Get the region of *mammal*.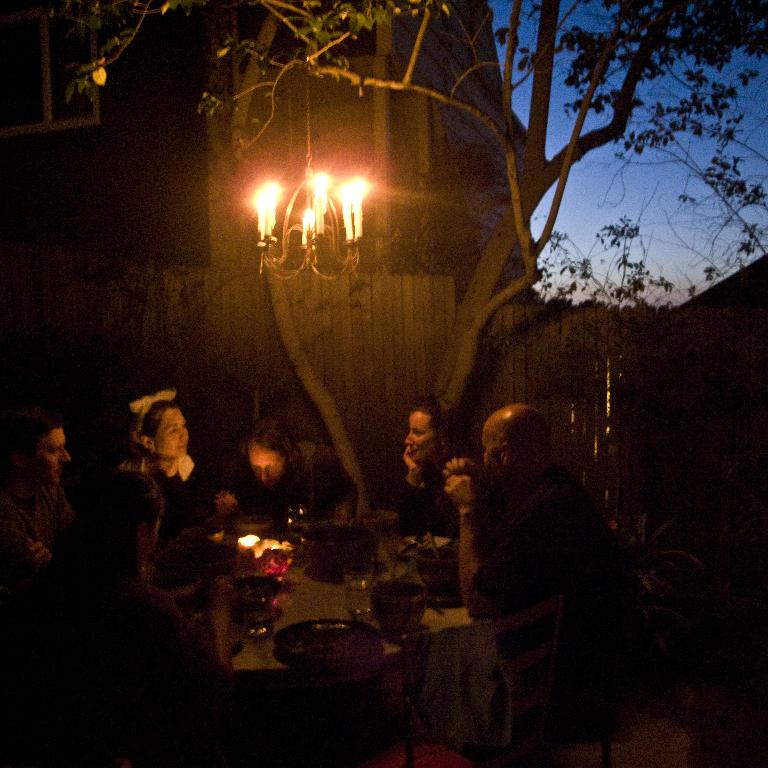
<bbox>430, 396, 662, 731</bbox>.
